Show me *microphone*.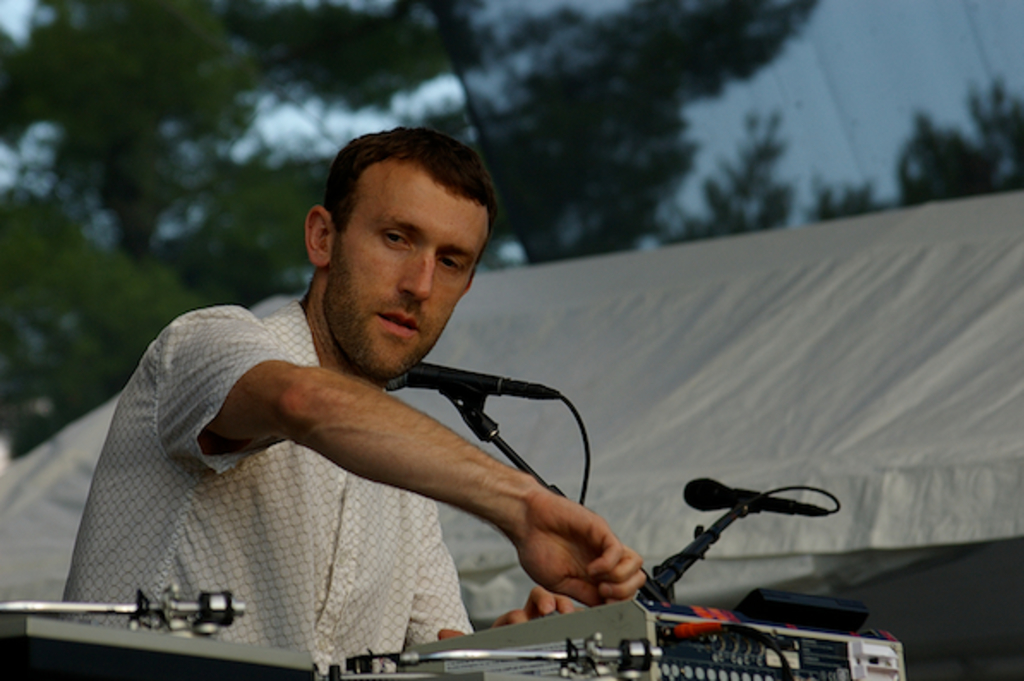
*microphone* is here: (left=681, top=475, right=796, bottom=516).
